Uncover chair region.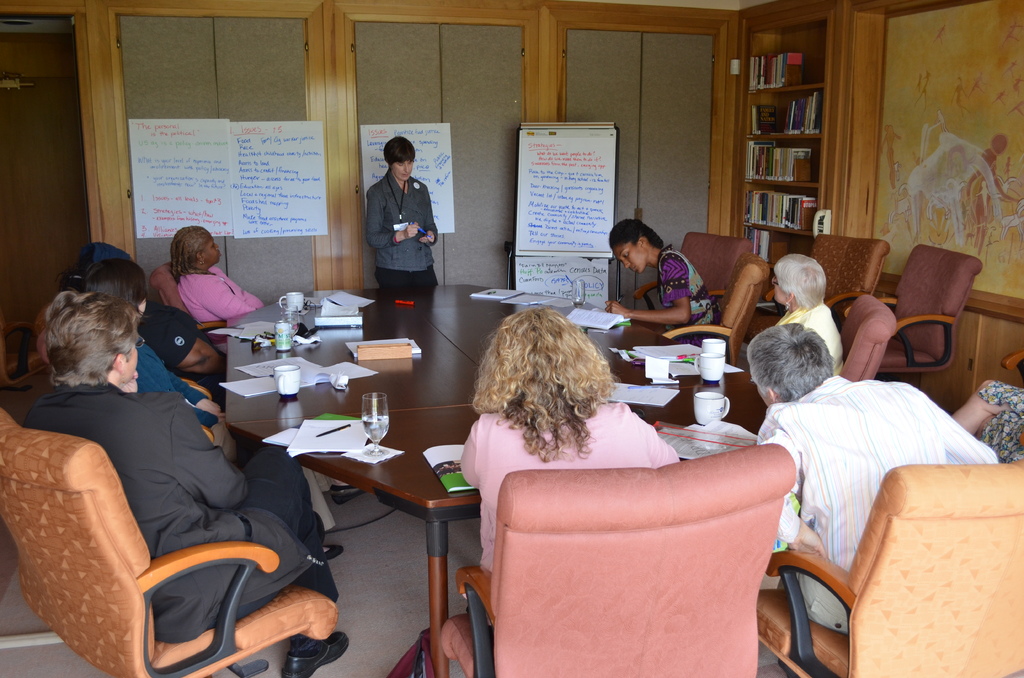
Uncovered: BBox(628, 228, 758, 305).
